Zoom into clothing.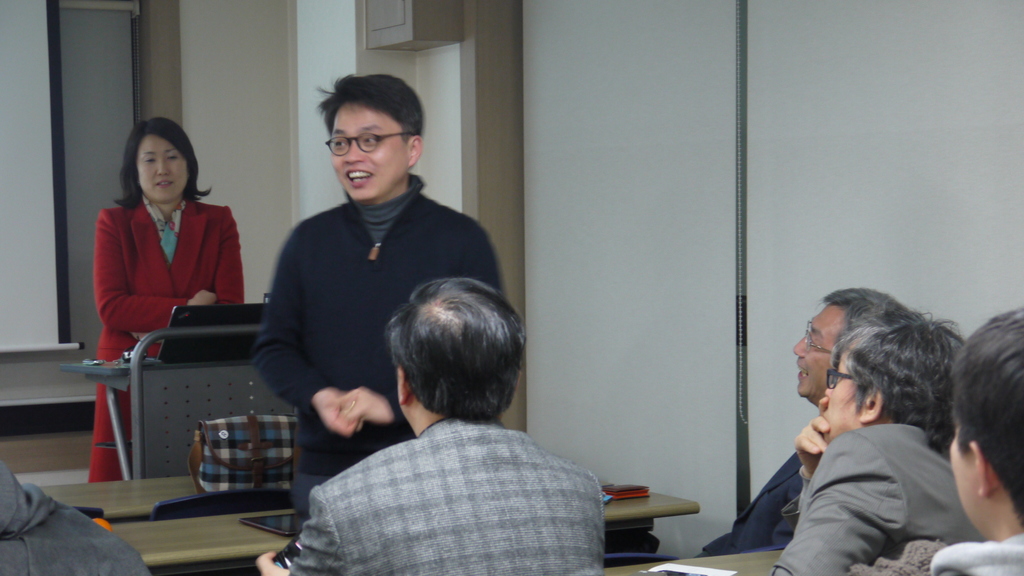
Zoom target: bbox=[0, 463, 155, 575].
